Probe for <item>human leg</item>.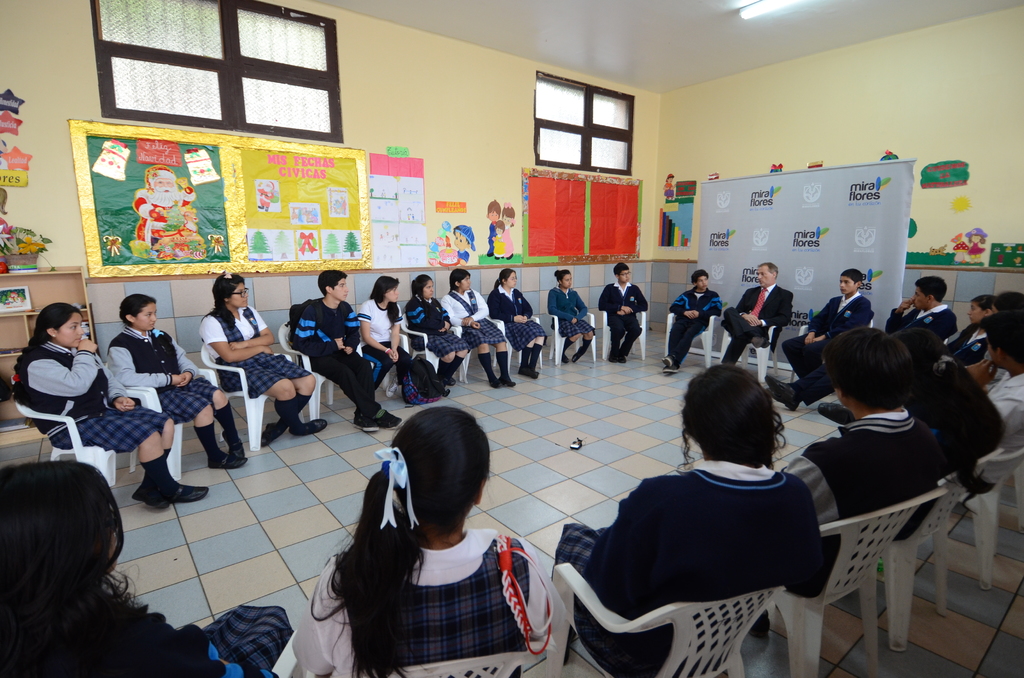
Probe result: rect(255, 354, 319, 448).
